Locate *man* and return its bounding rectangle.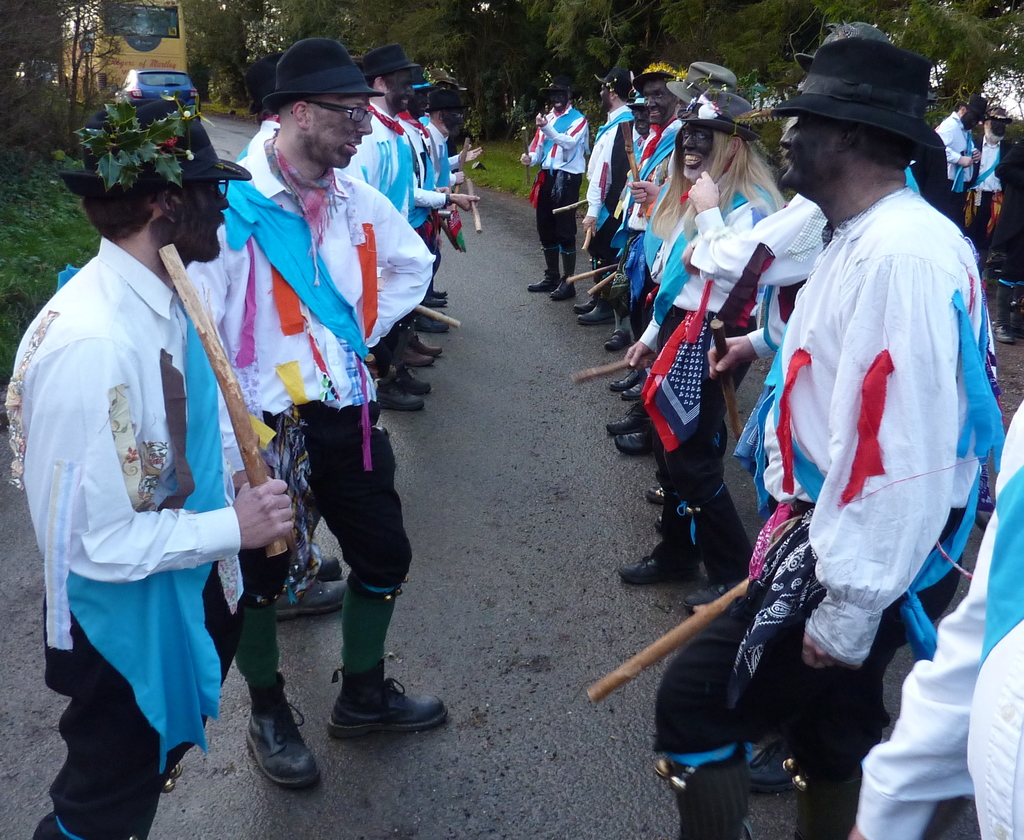
BBox(628, 90, 650, 168).
